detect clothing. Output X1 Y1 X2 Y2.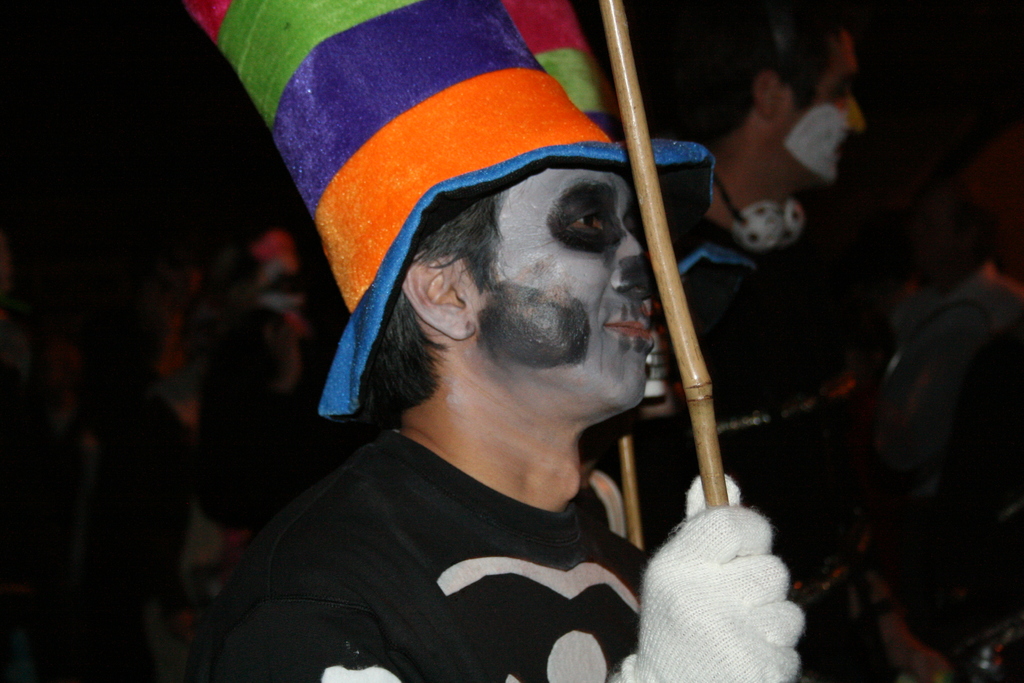
177 427 649 682.
